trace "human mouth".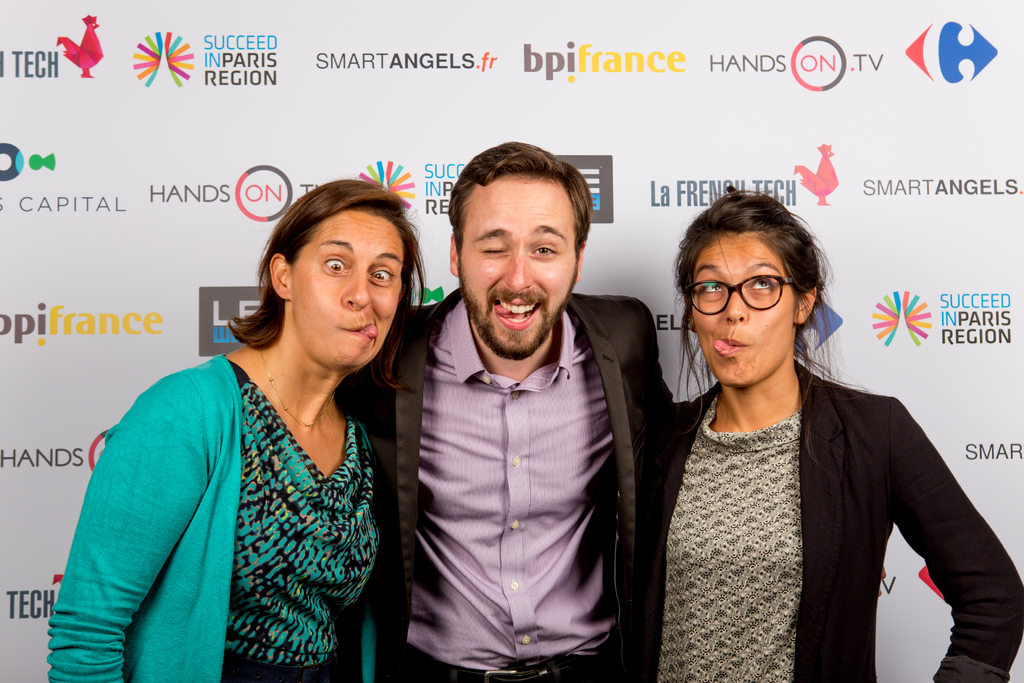
Traced to select_region(334, 320, 374, 345).
